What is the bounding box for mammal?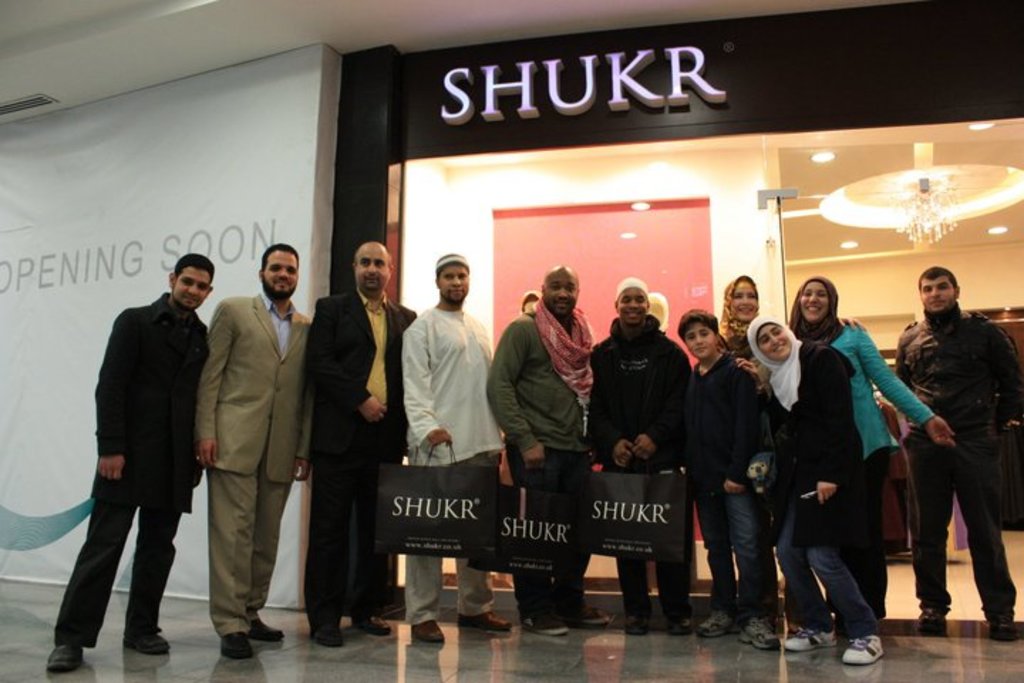
(left=895, top=263, right=1023, bottom=645).
